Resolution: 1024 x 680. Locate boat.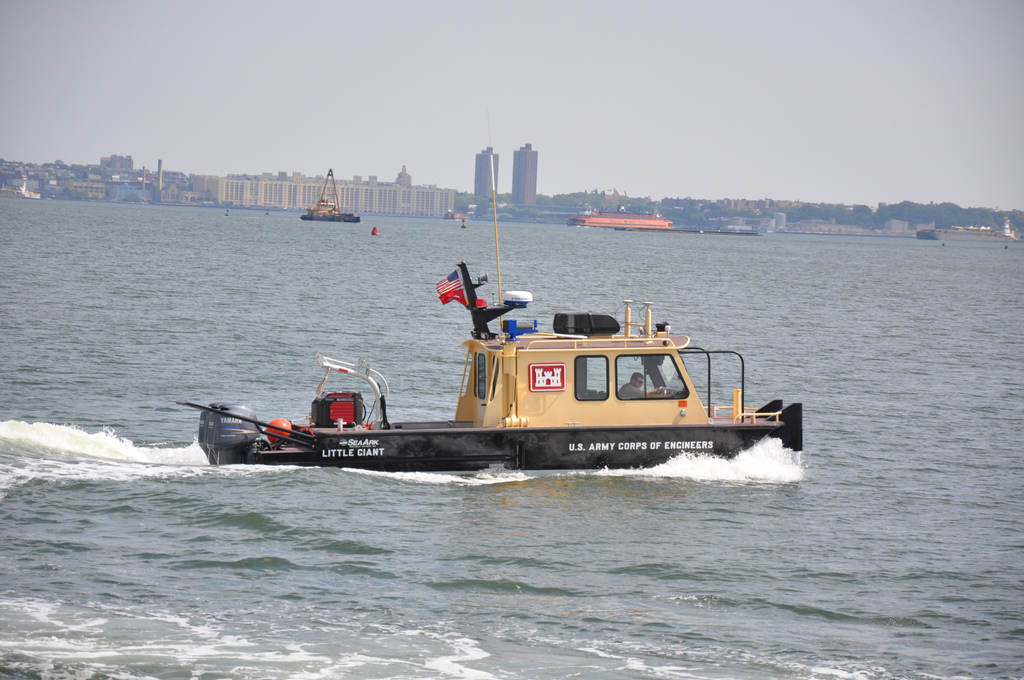
bbox(300, 166, 362, 224).
